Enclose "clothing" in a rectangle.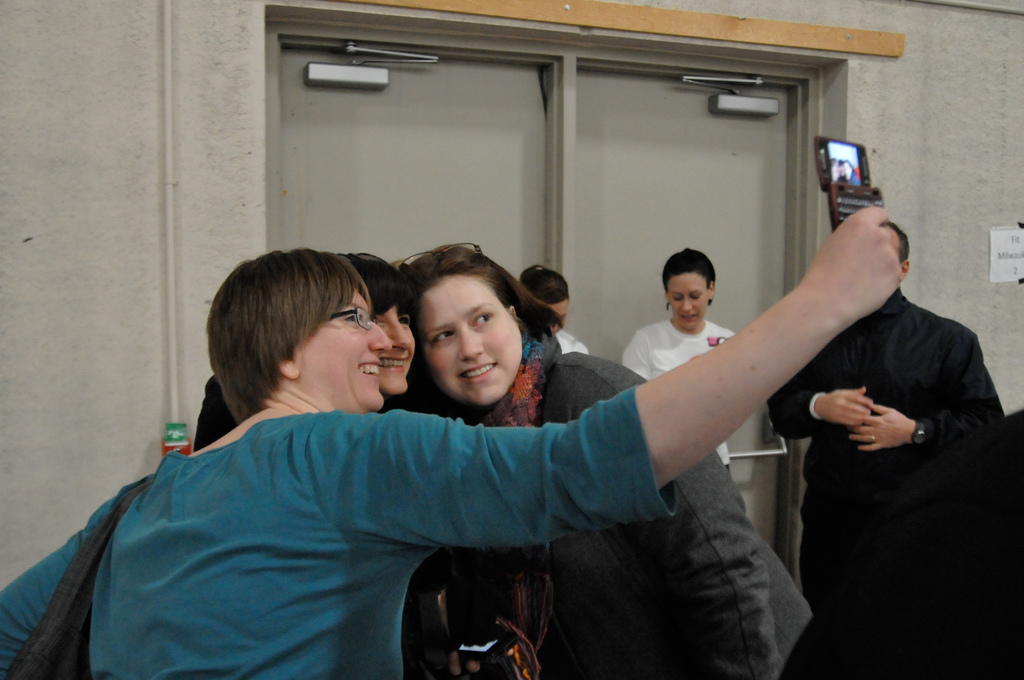
620/321/739/471.
